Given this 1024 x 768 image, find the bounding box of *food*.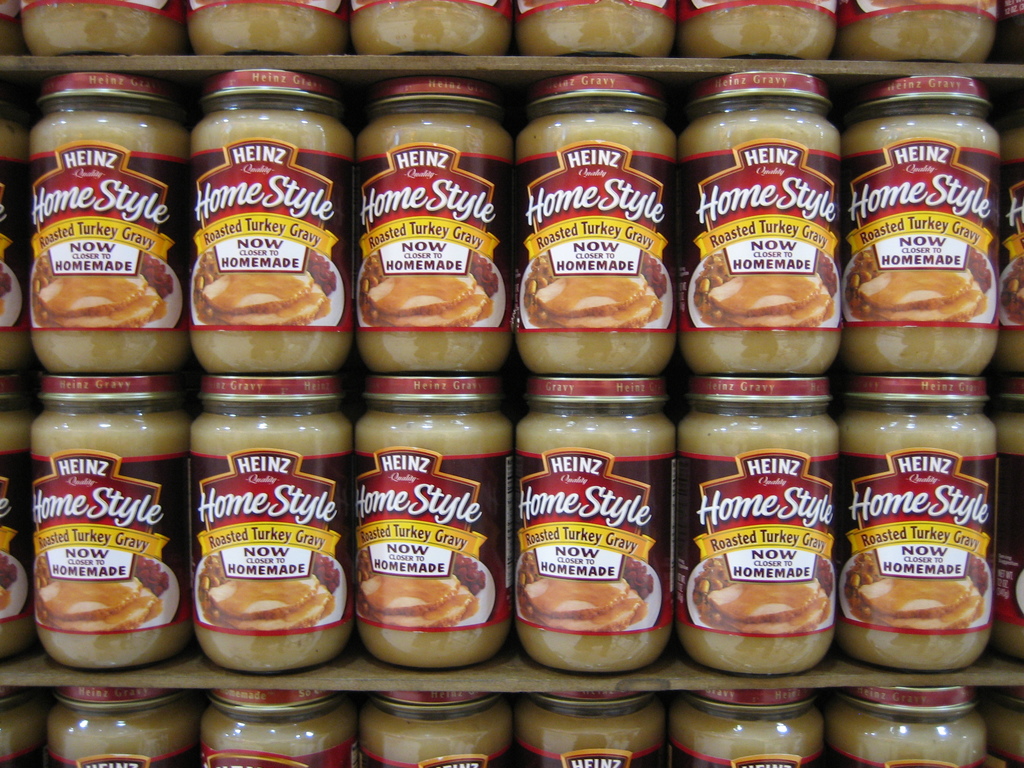
detection(45, 685, 200, 767).
